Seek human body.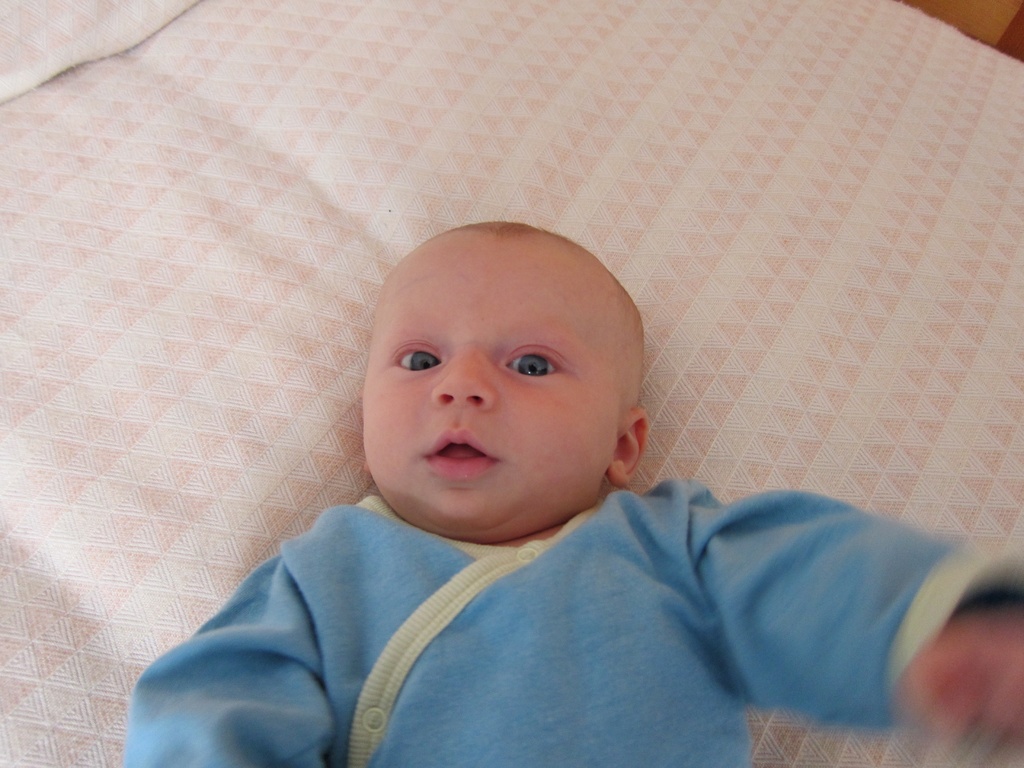
bbox=[124, 218, 1023, 767].
